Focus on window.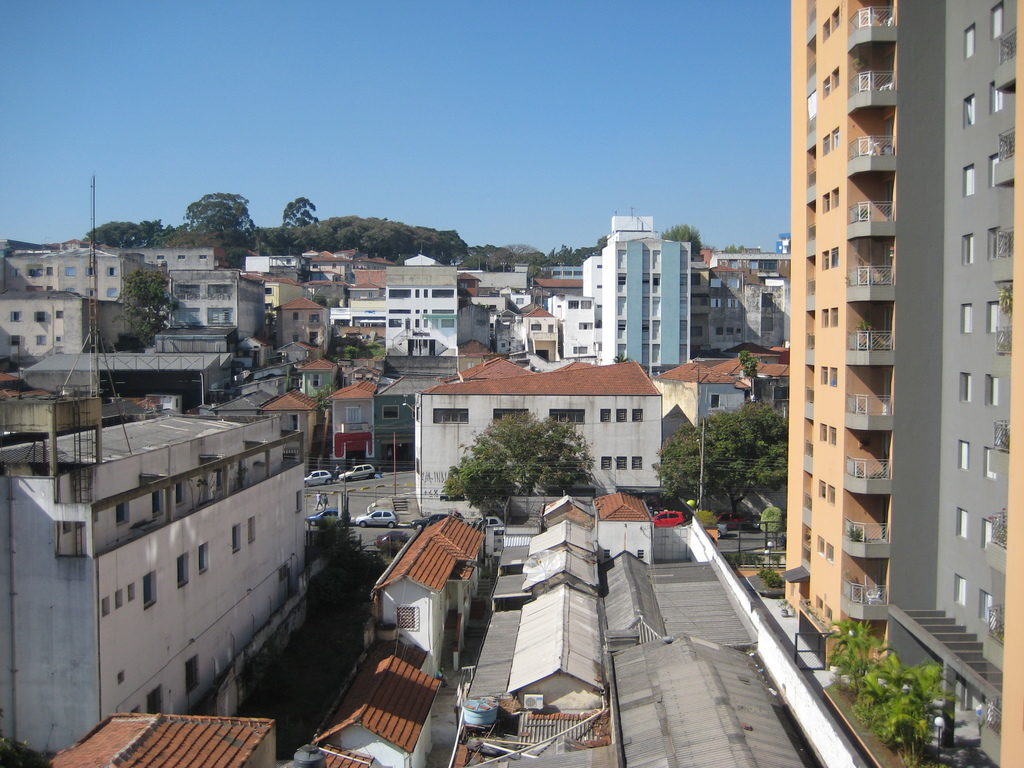
Focused at select_region(229, 525, 242, 553).
